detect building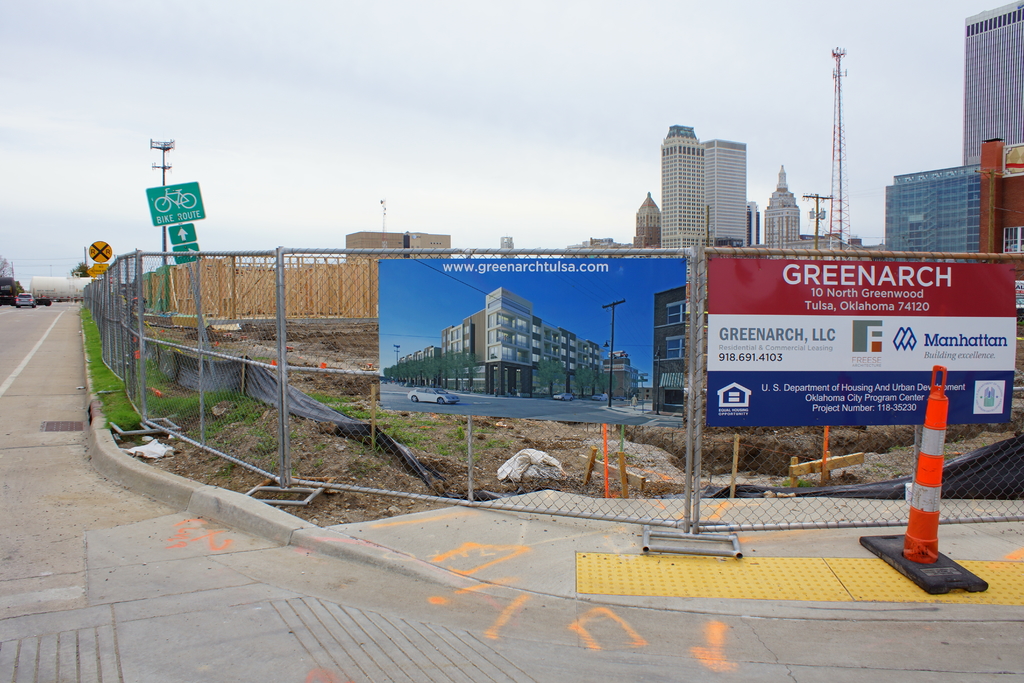
Rect(796, 231, 861, 247)
